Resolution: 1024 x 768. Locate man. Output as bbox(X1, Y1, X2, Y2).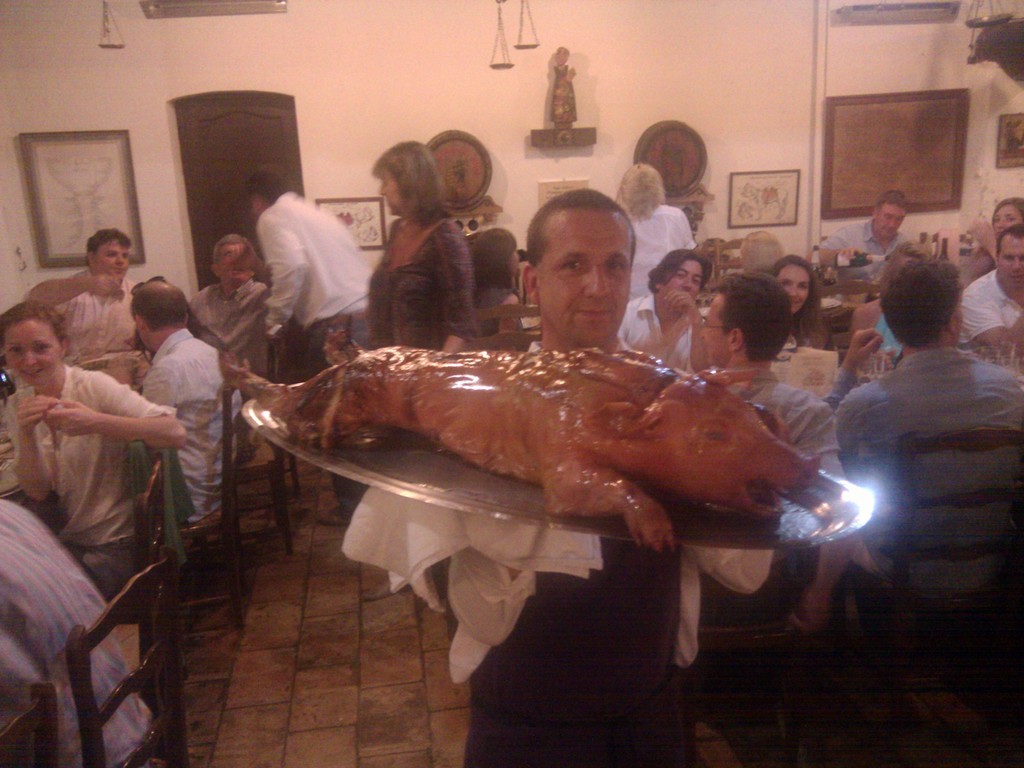
bbox(135, 274, 232, 539).
